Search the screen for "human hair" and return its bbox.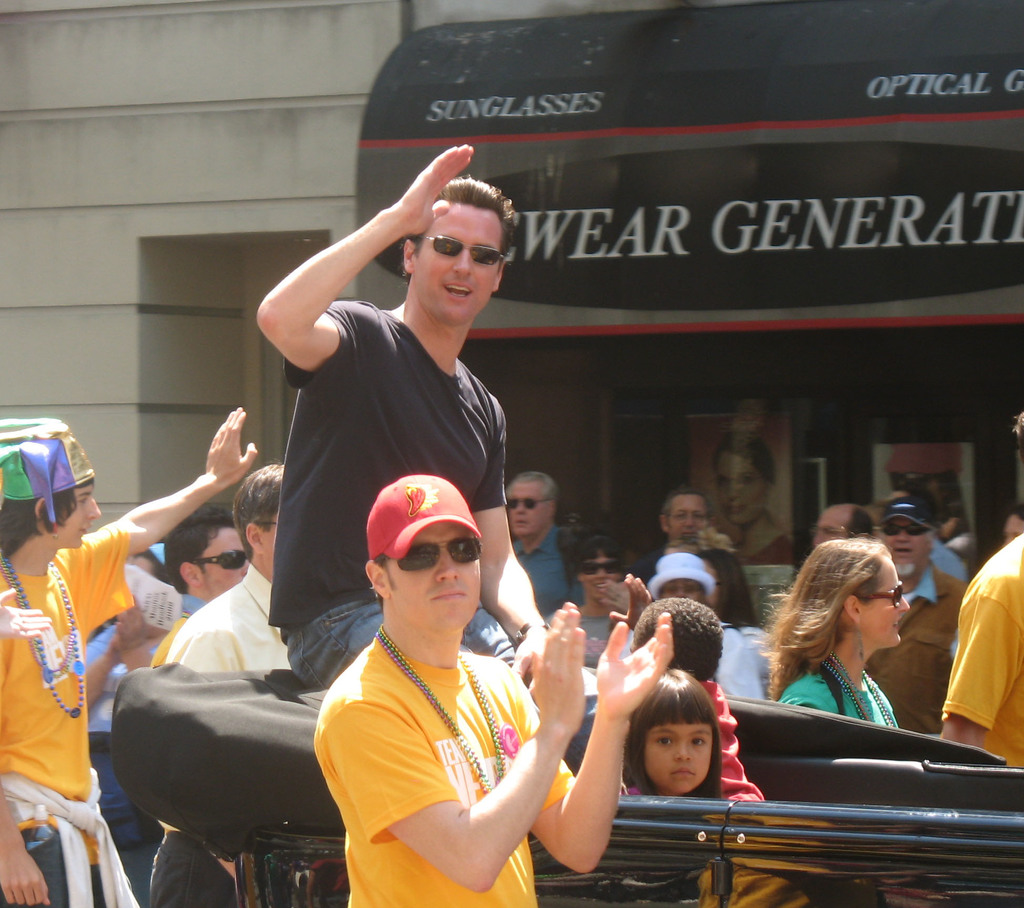
Found: <bbox>0, 472, 92, 556</bbox>.
